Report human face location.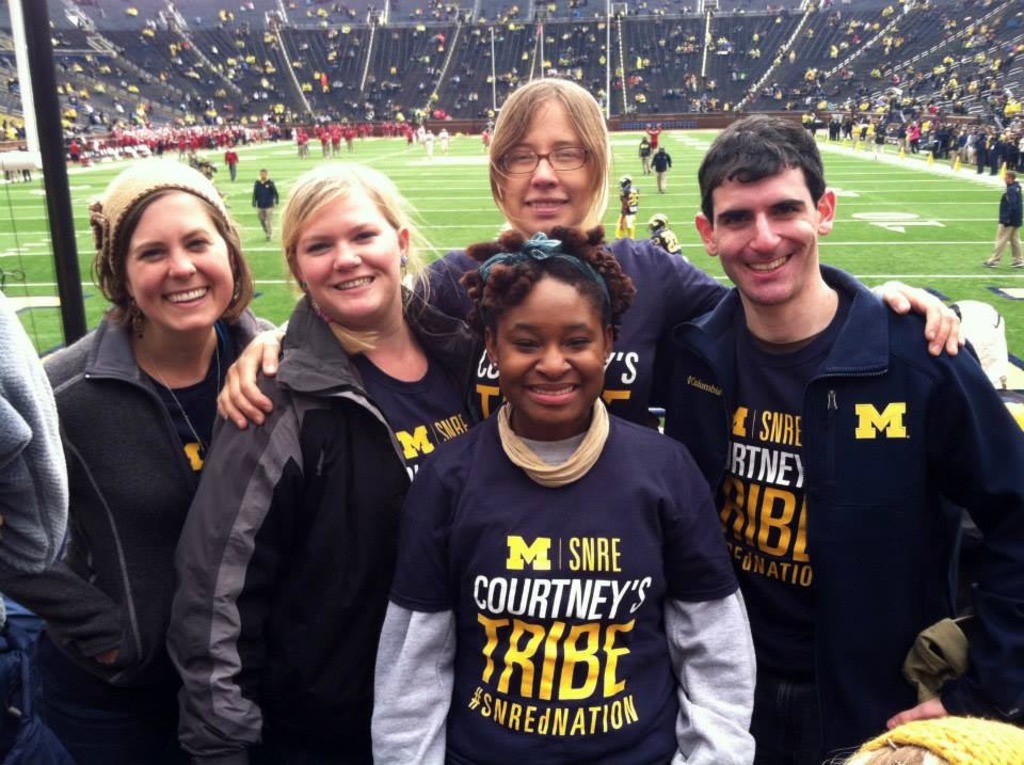
Report: {"x1": 494, "y1": 108, "x2": 596, "y2": 227}.
